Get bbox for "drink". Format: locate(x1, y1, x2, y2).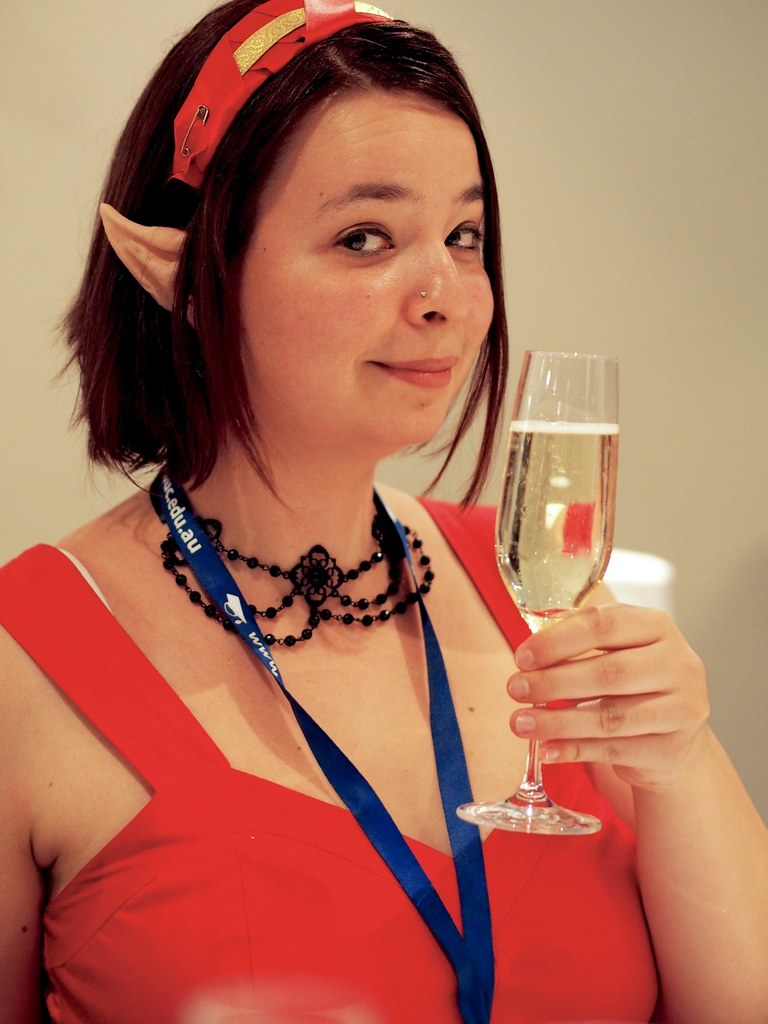
locate(497, 417, 624, 630).
